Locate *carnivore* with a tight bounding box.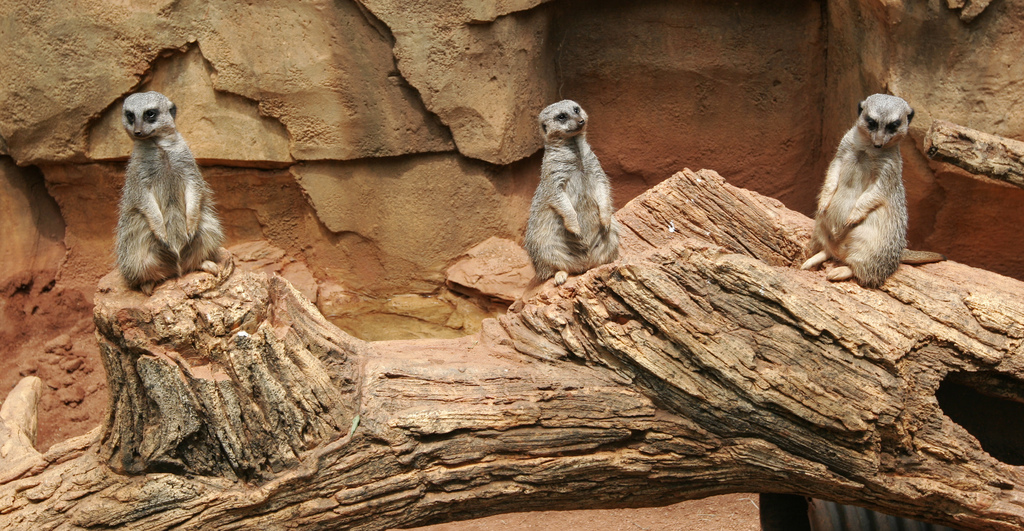
detection(106, 61, 217, 282).
